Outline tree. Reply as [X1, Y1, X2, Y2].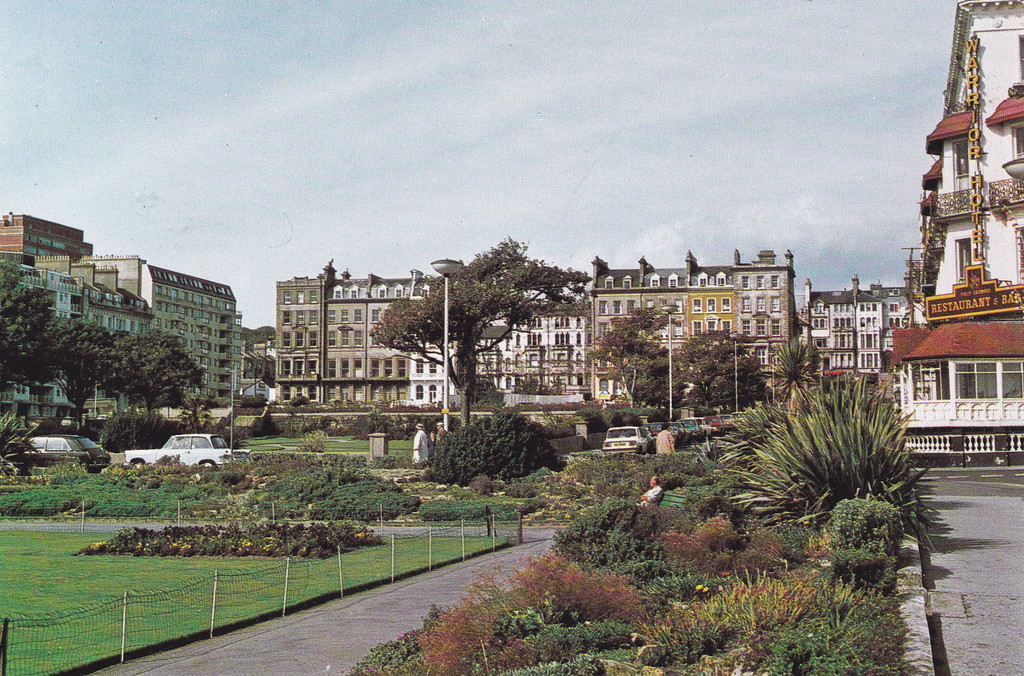
[368, 232, 595, 426].
